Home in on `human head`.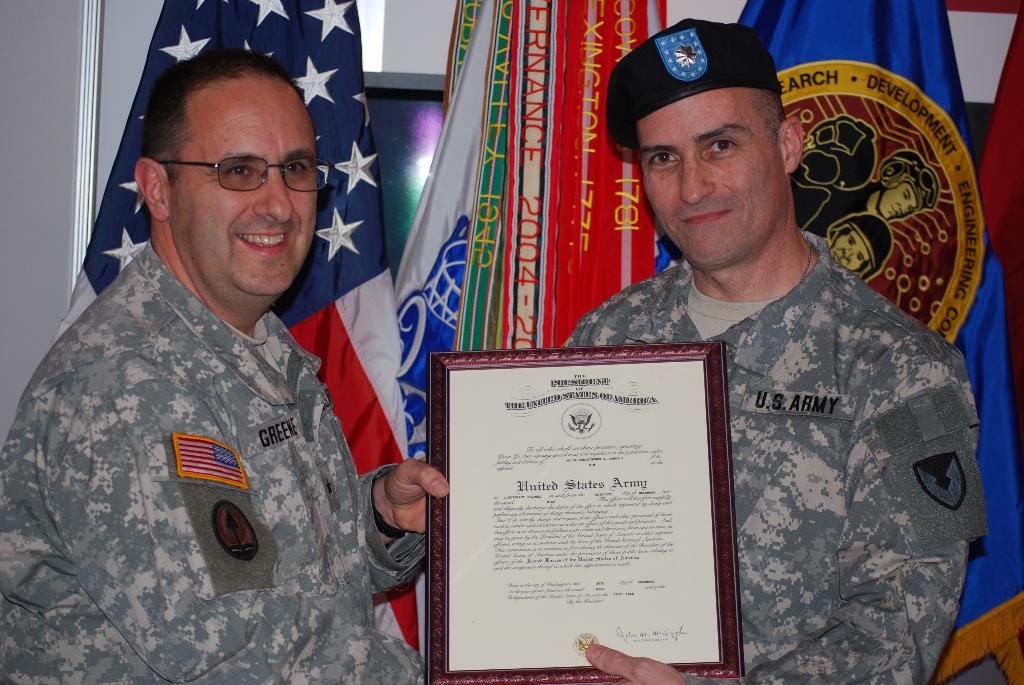
Homed in at [x1=625, y1=24, x2=795, y2=222].
